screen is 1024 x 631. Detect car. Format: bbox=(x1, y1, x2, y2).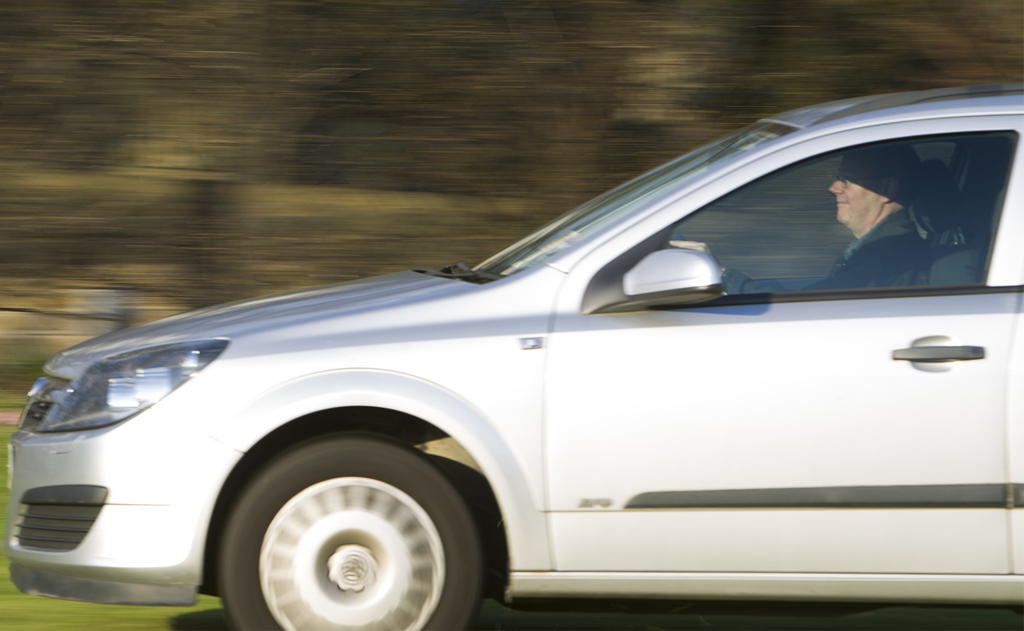
bbox=(7, 81, 1023, 630).
